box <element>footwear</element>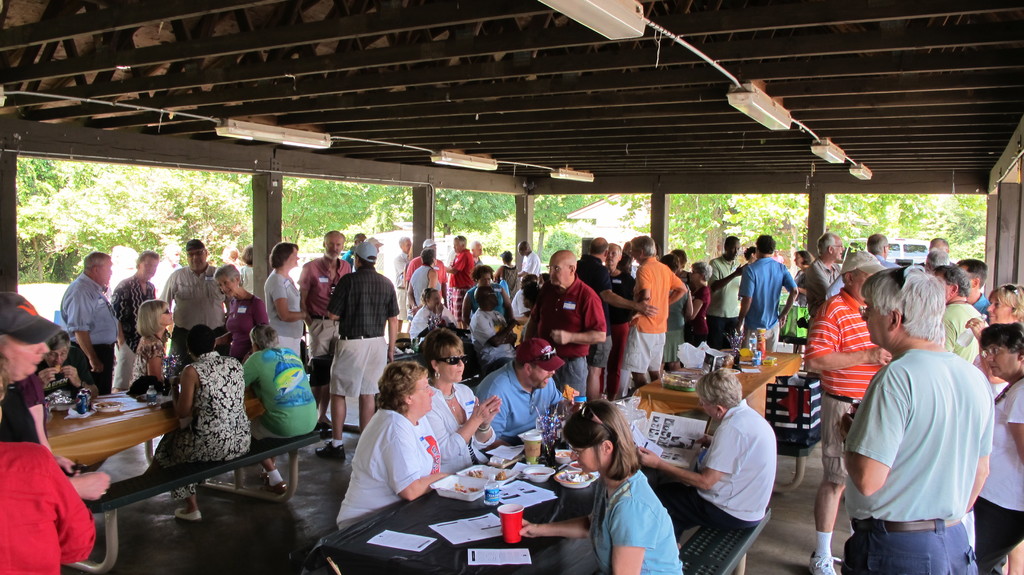
BBox(315, 437, 344, 461)
